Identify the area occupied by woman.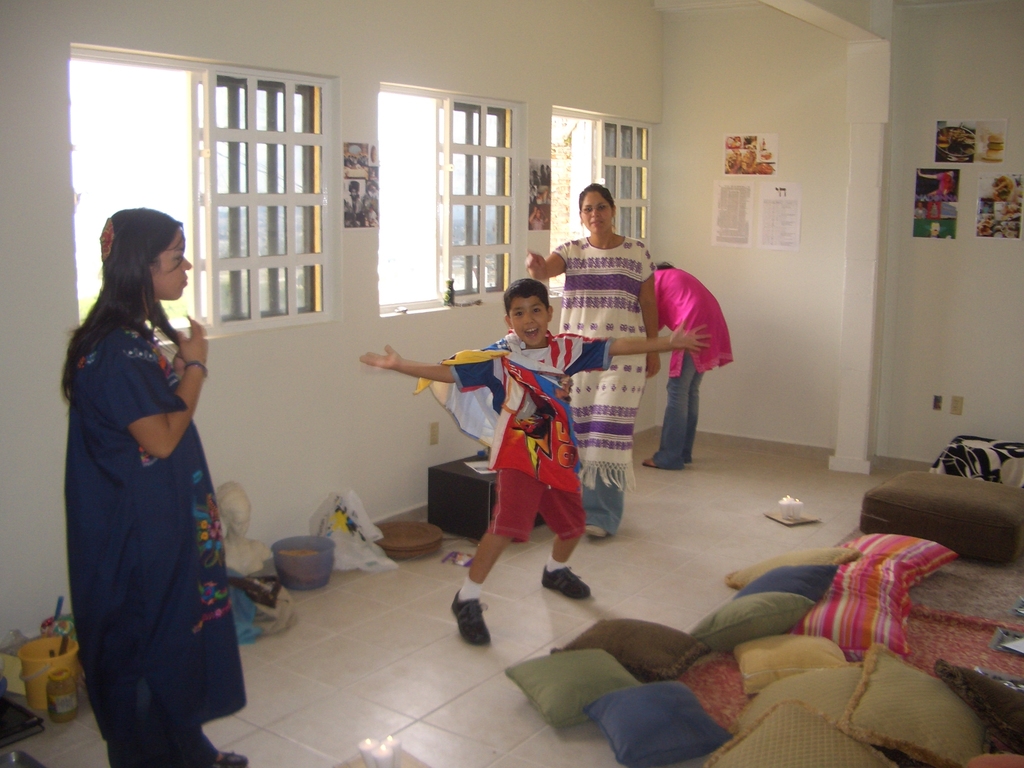
Area: [56, 185, 247, 756].
